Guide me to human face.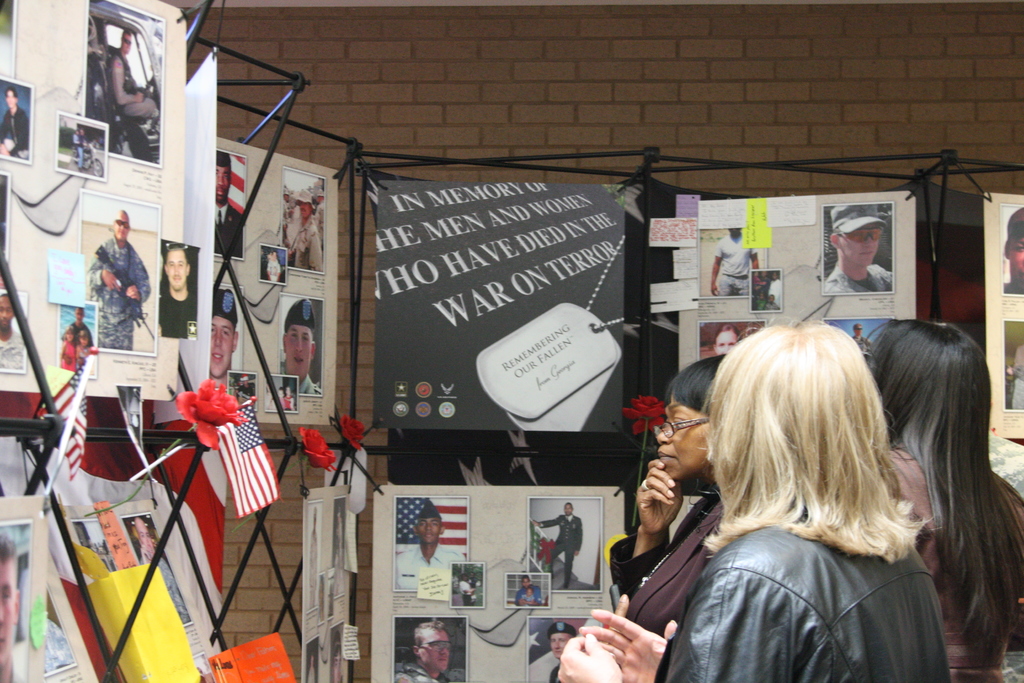
Guidance: (x1=1004, y1=231, x2=1023, y2=278).
